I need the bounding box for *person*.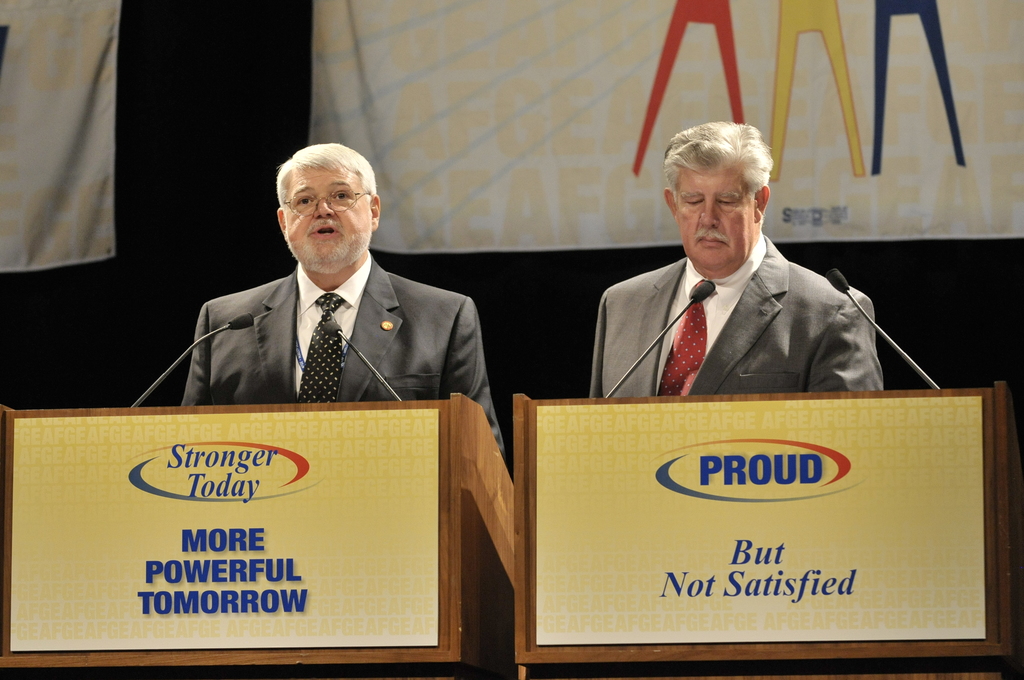
Here it is: (586,119,885,393).
